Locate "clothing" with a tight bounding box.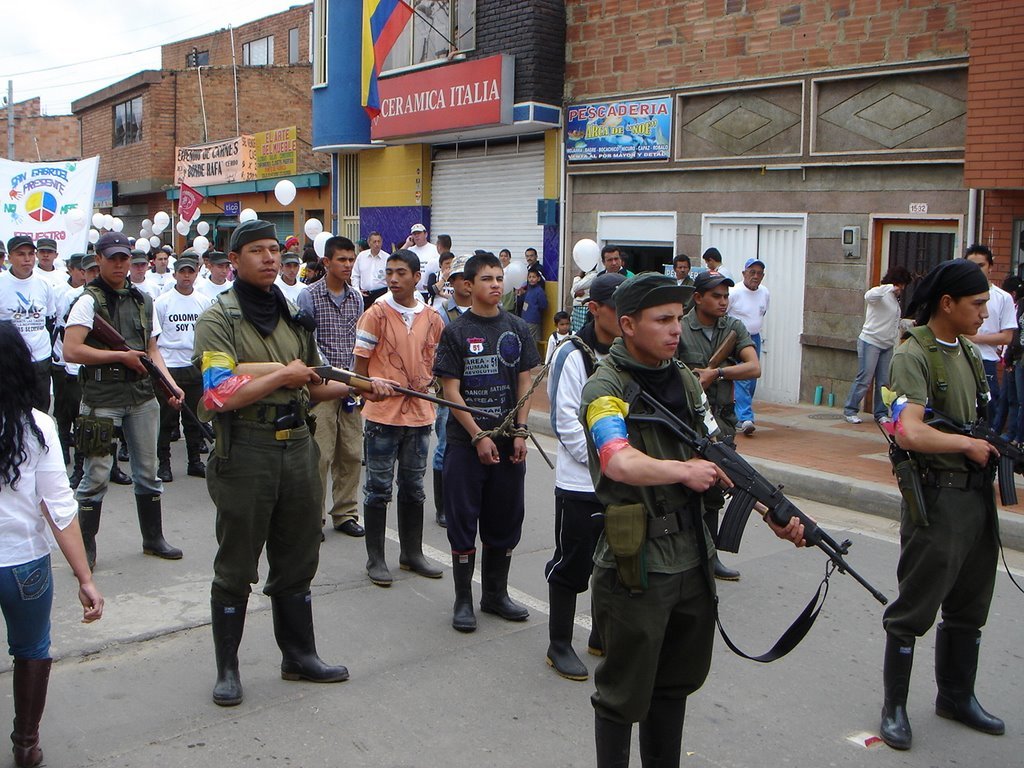
crop(64, 282, 169, 518).
